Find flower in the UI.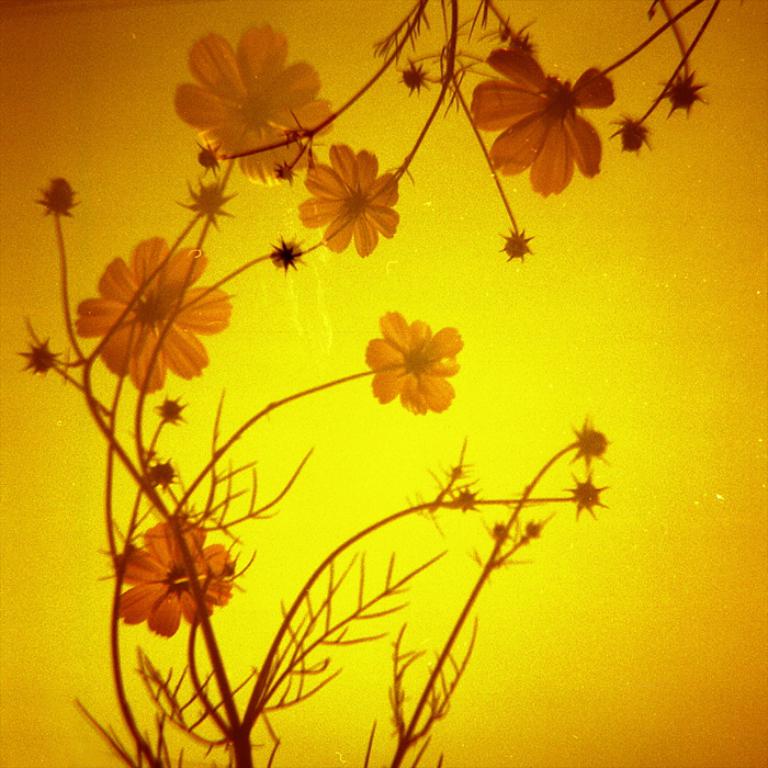
UI element at x1=360, y1=305, x2=465, y2=418.
